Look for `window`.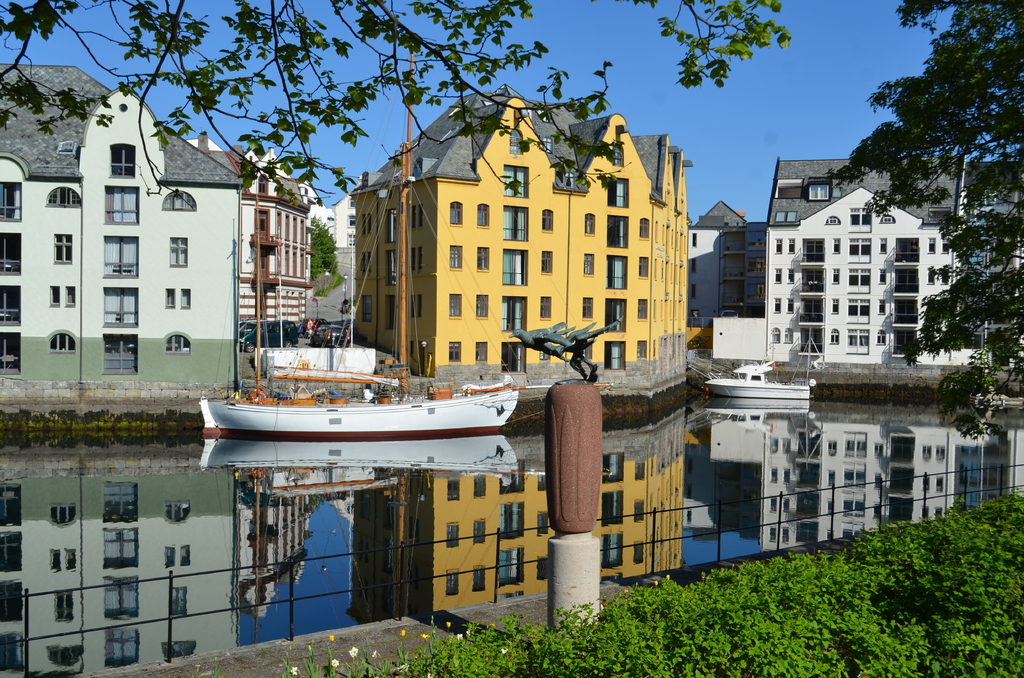
Found: x1=383, y1=248, x2=397, y2=285.
